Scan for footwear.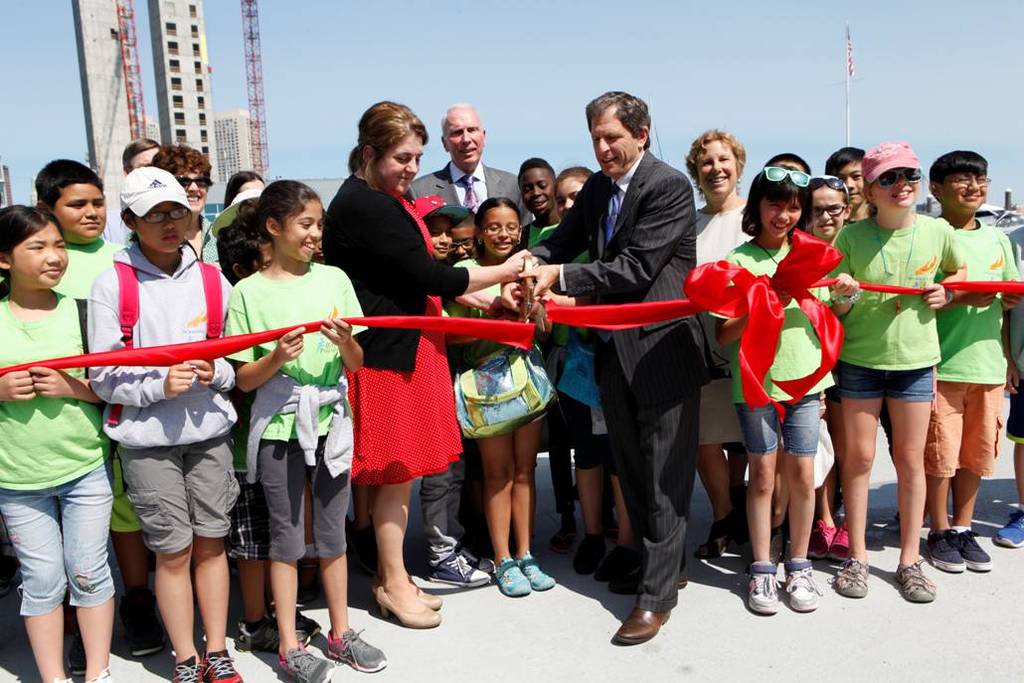
Scan result: 428/553/491/595.
